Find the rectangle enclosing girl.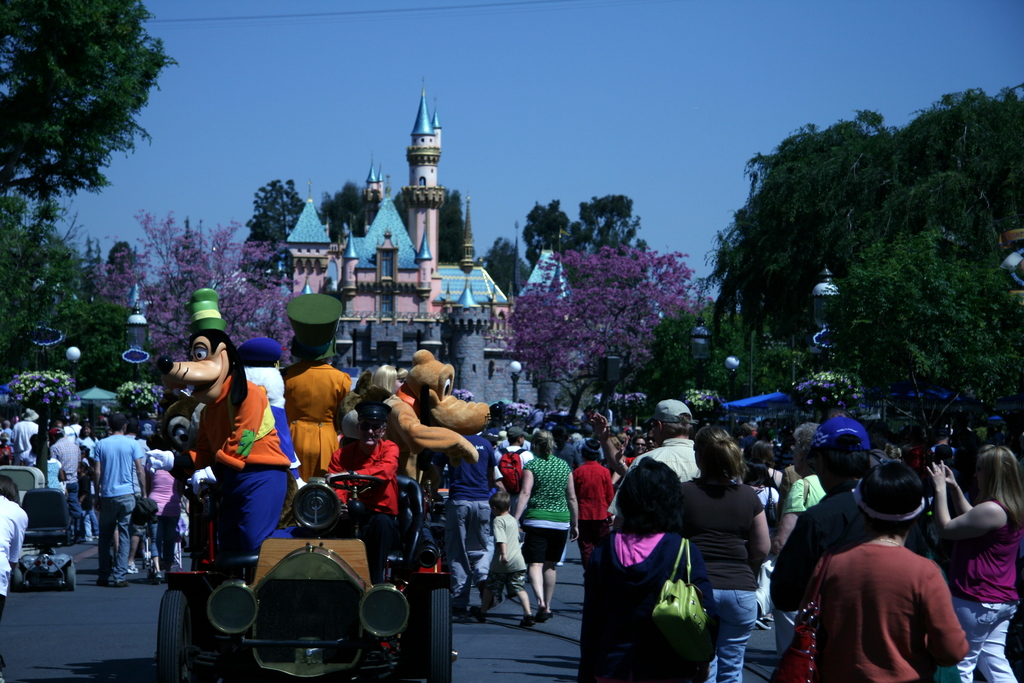
(564,438,620,570).
